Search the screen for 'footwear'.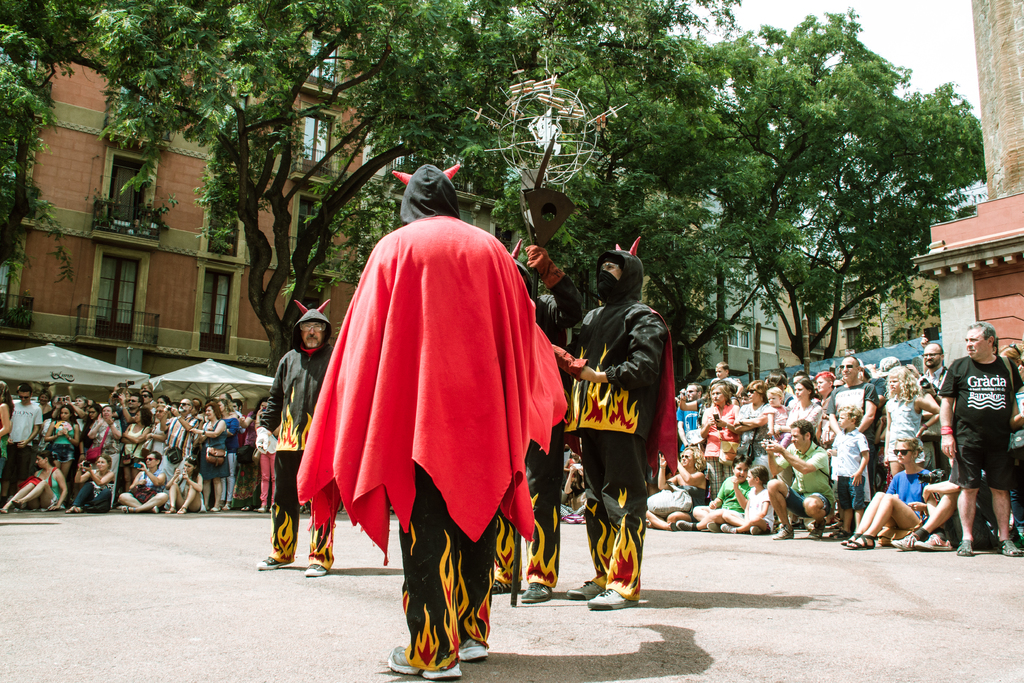
Found at left=754, top=528, right=768, bottom=533.
